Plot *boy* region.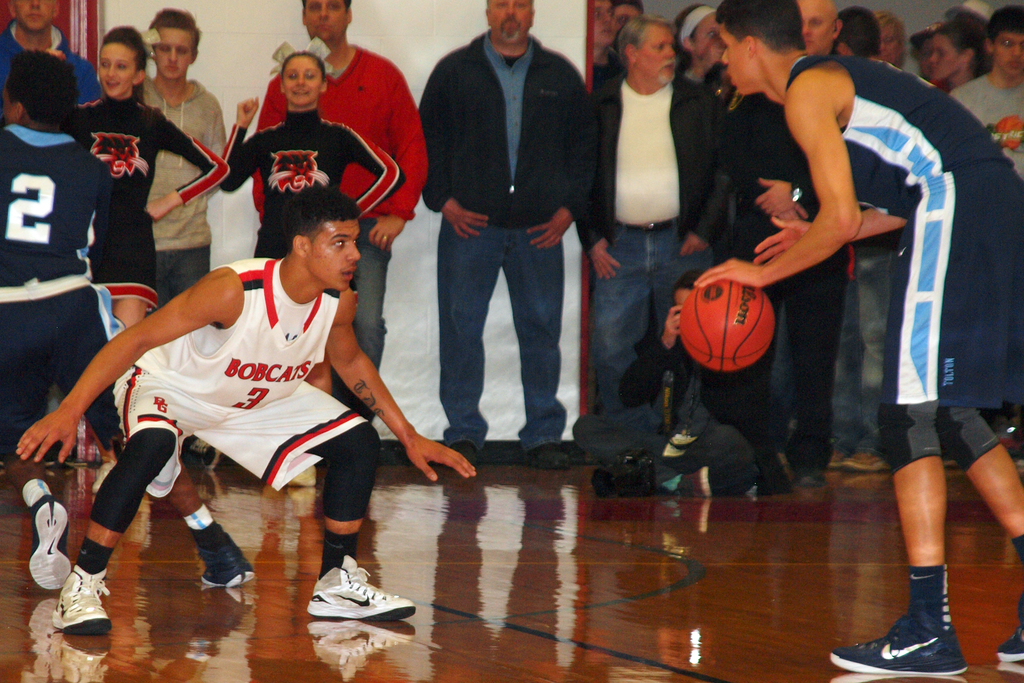
Plotted at rect(696, 0, 1023, 675).
